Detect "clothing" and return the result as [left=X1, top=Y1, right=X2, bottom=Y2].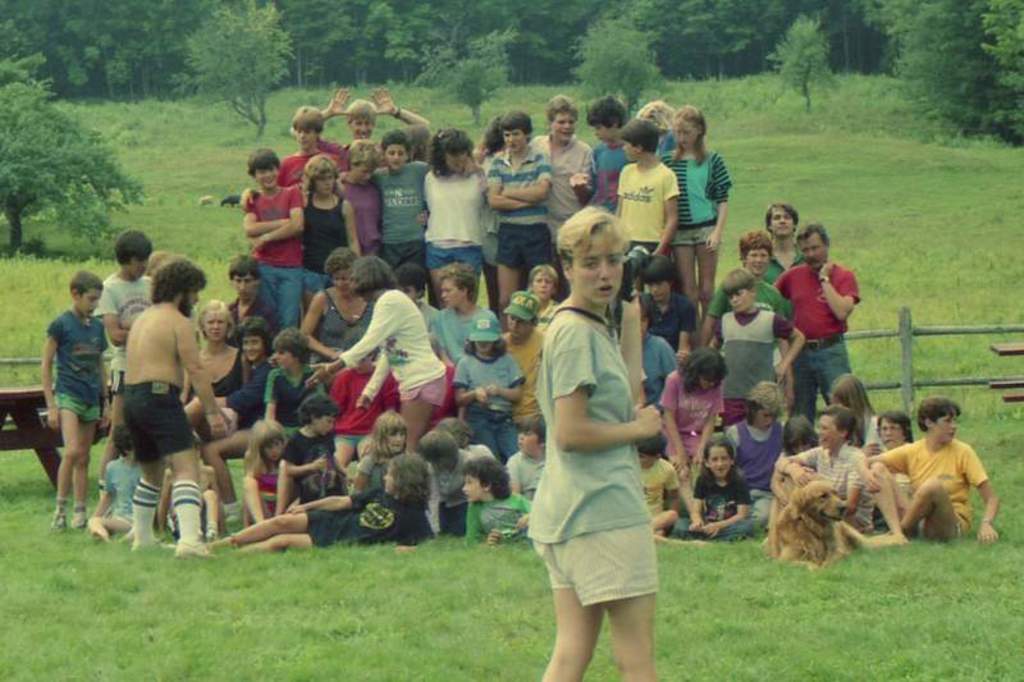
[left=529, top=137, right=591, bottom=242].
